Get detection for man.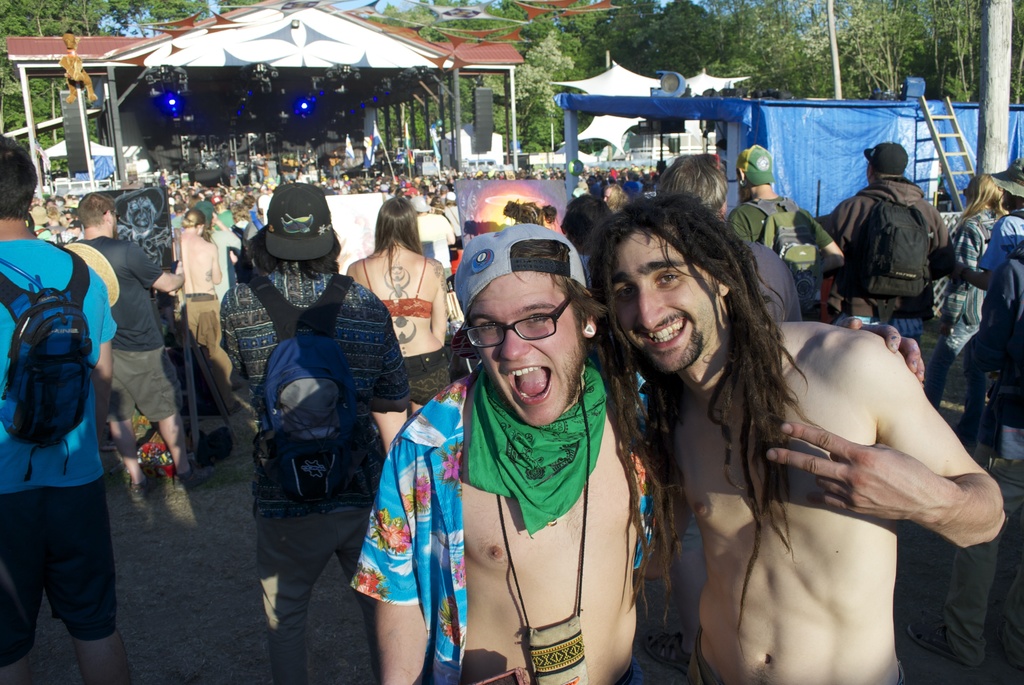
Detection: {"x1": 577, "y1": 190, "x2": 1000, "y2": 684}.
